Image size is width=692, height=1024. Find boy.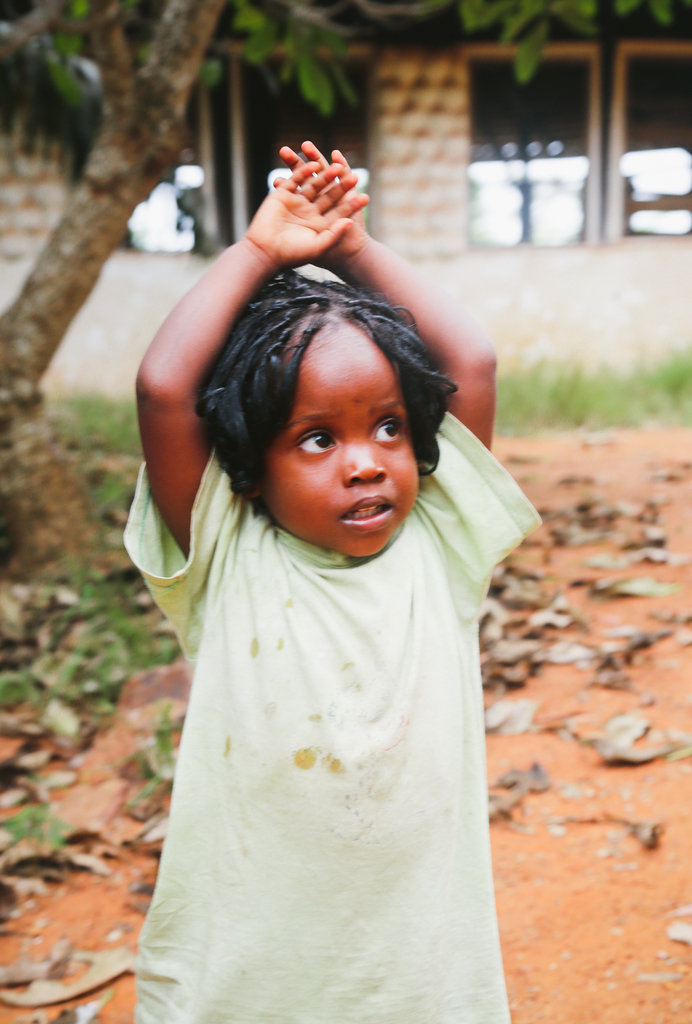
[114, 139, 545, 1023].
